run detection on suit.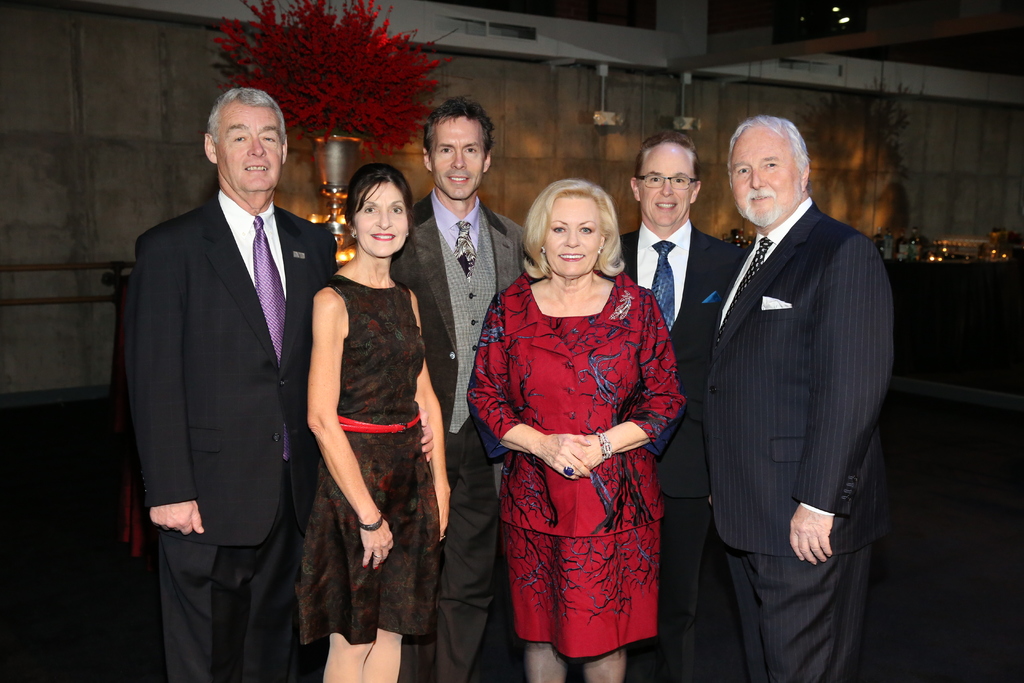
Result: (x1=701, y1=195, x2=899, y2=682).
